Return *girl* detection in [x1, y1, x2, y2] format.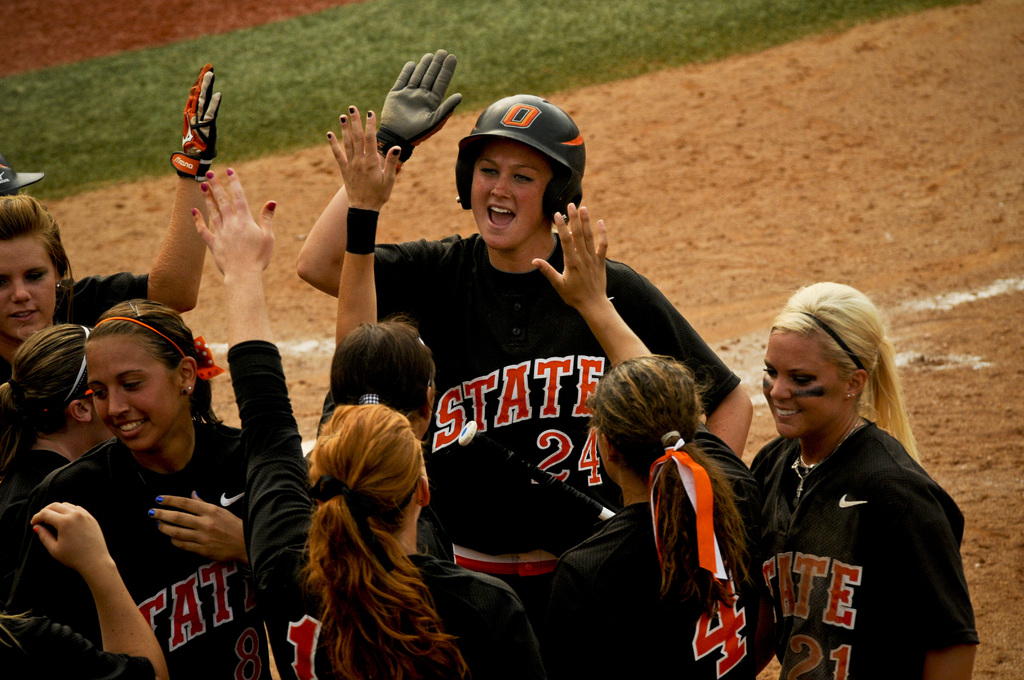
[4, 296, 271, 679].
